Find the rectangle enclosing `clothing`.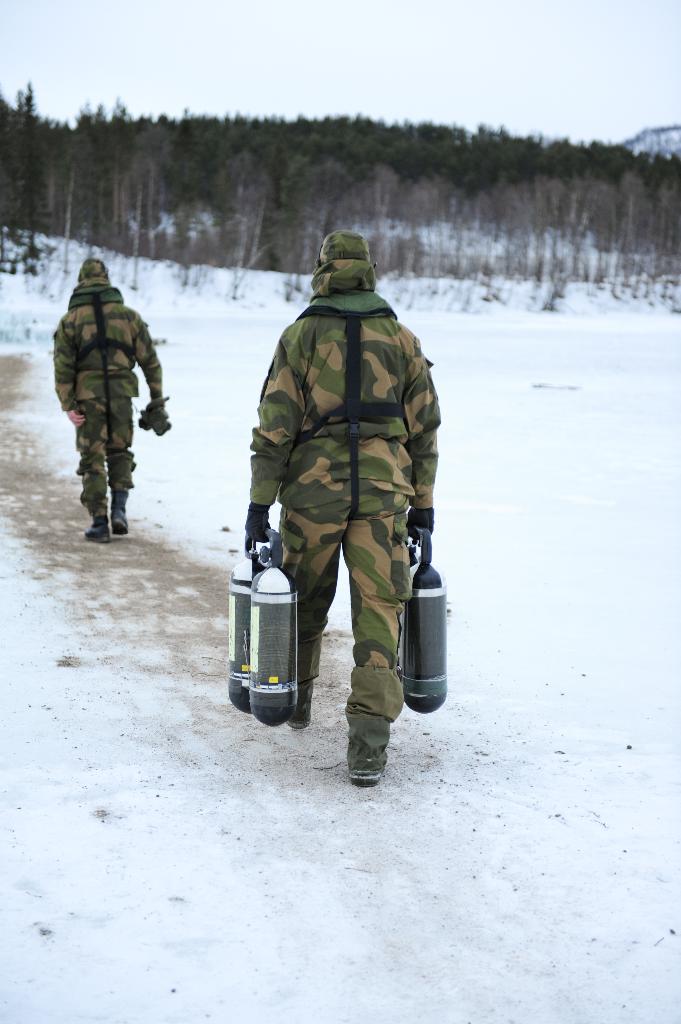
[left=48, top=284, right=166, bottom=529].
